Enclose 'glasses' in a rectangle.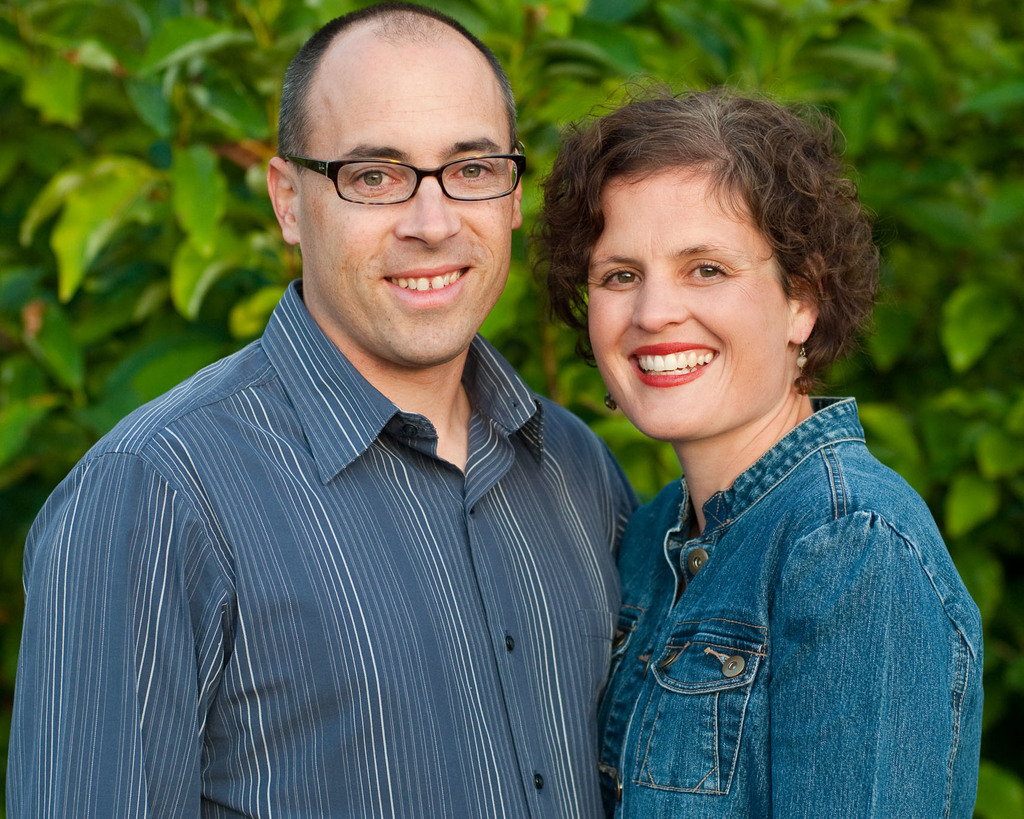
l=278, t=126, r=525, b=209.
